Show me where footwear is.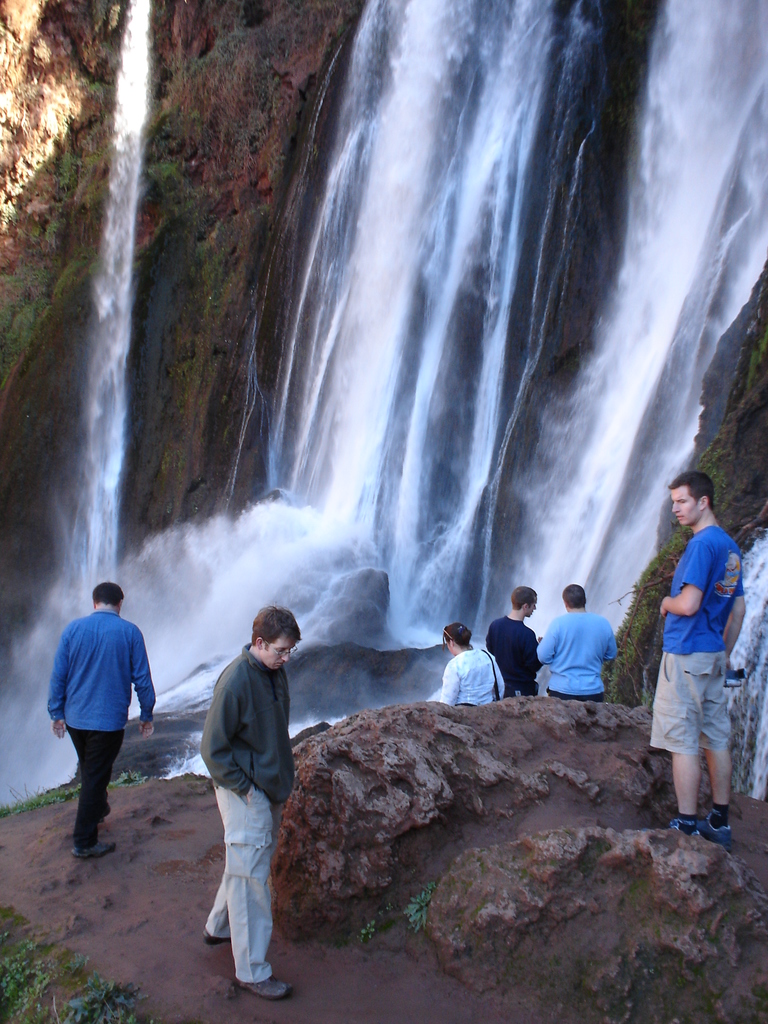
footwear is at {"left": 234, "top": 975, "right": 291, "bottom": 998}.
